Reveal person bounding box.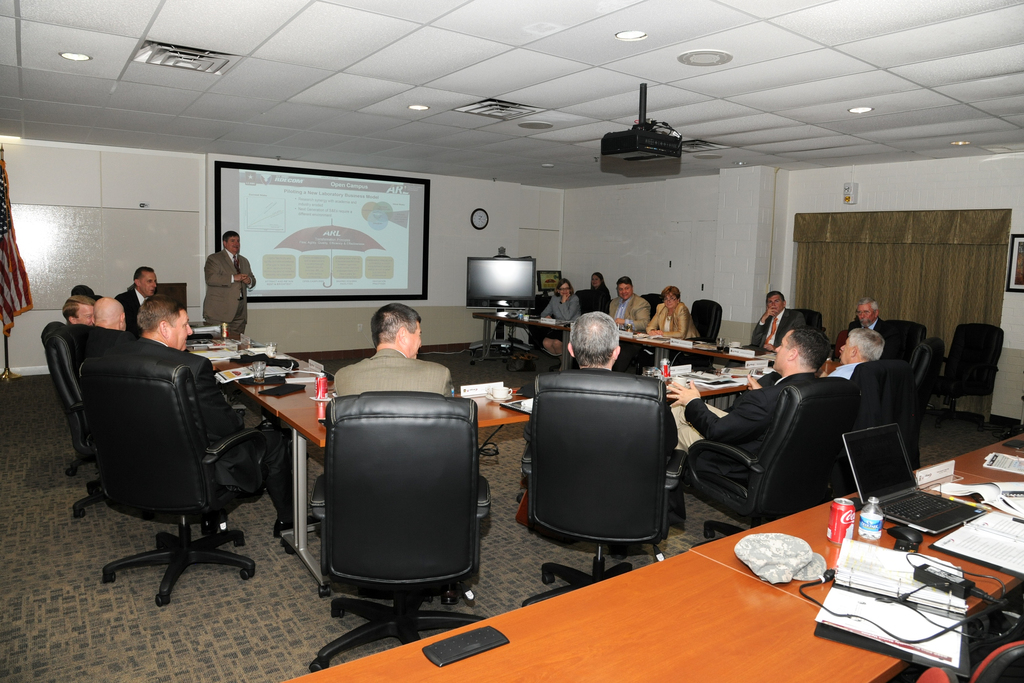
Revealed: (584, 270, 611, 313).
